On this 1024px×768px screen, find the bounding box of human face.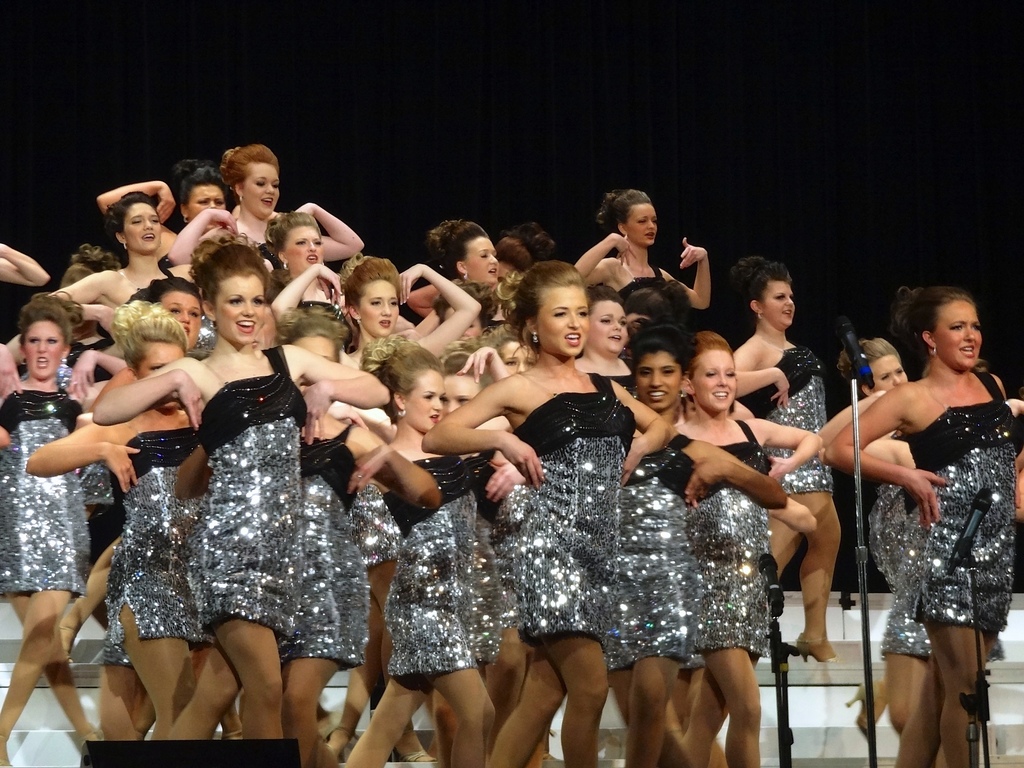
Bounding box: crop(465, 239, 498, 282).
